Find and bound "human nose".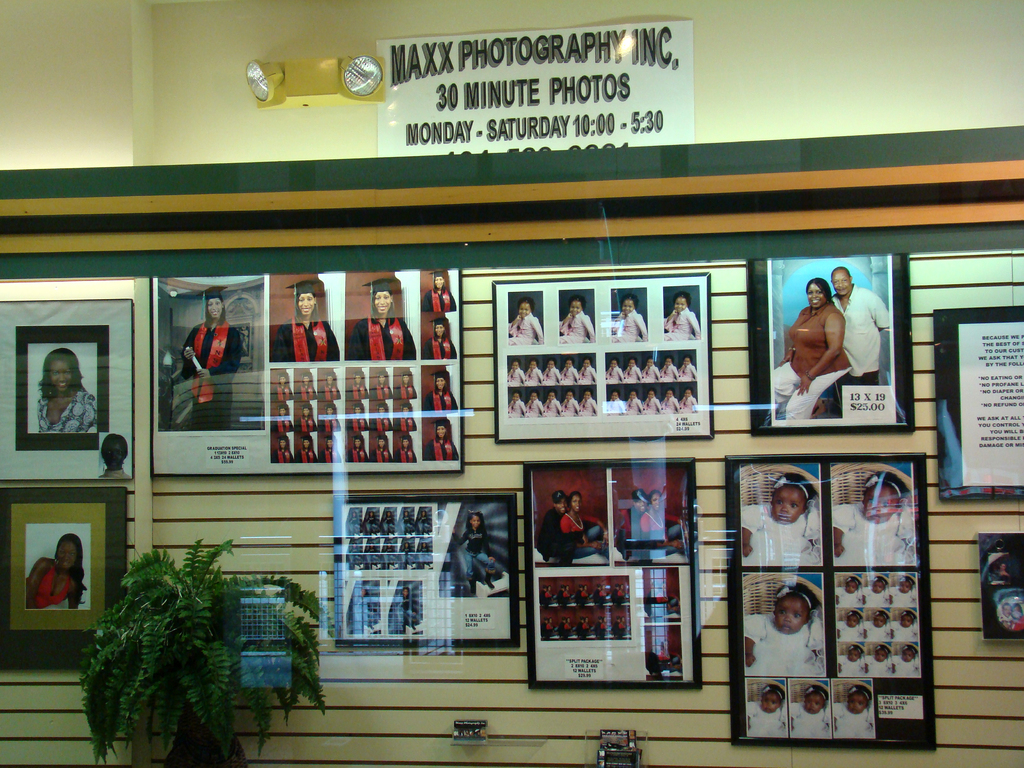
Bound: bbox(438, 429, 440, 433).
